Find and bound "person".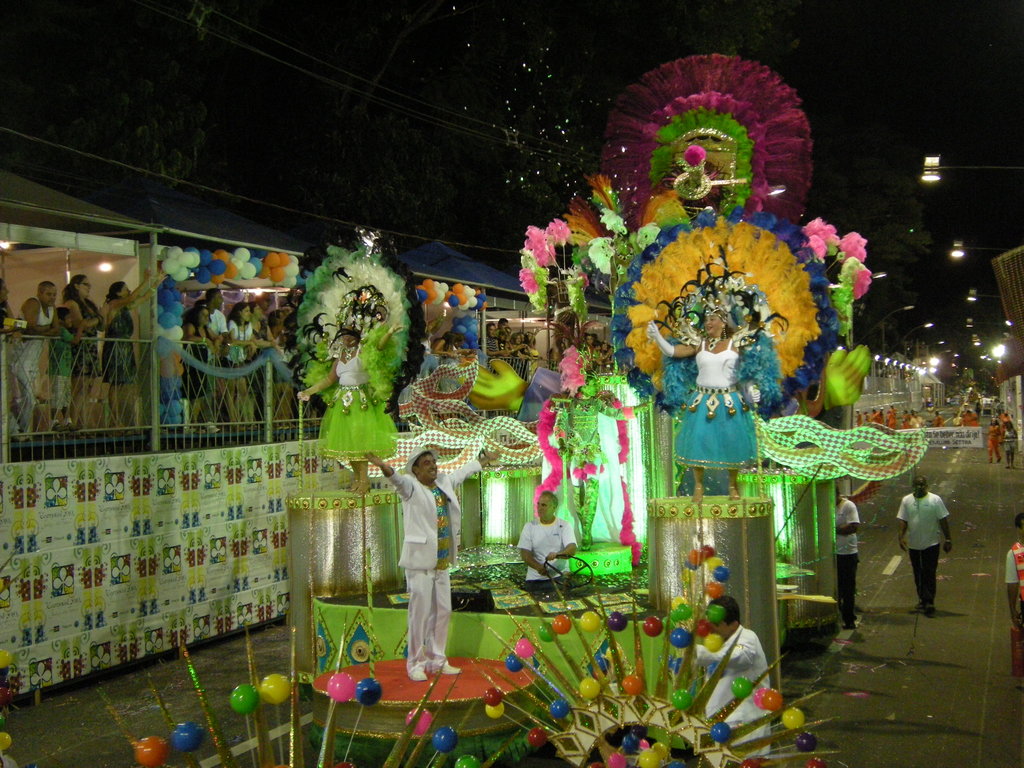
Bound: x1=360 y1=445 x2=508 y2=684.
